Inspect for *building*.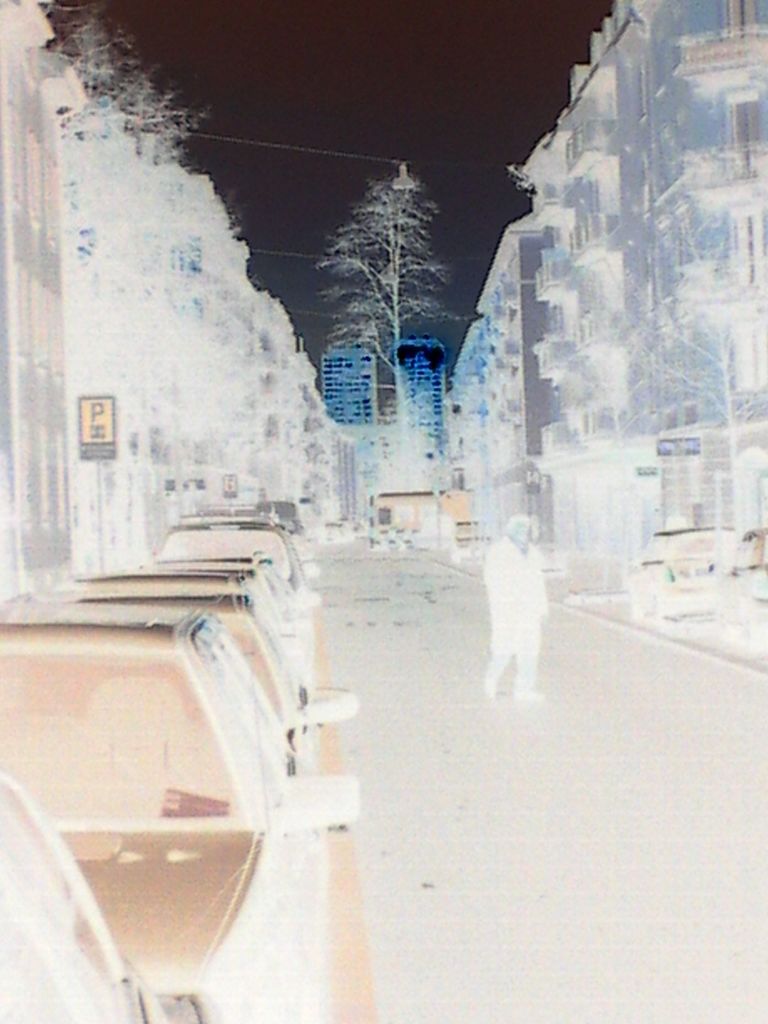
Inspection: [318, 332, 450, 509].
